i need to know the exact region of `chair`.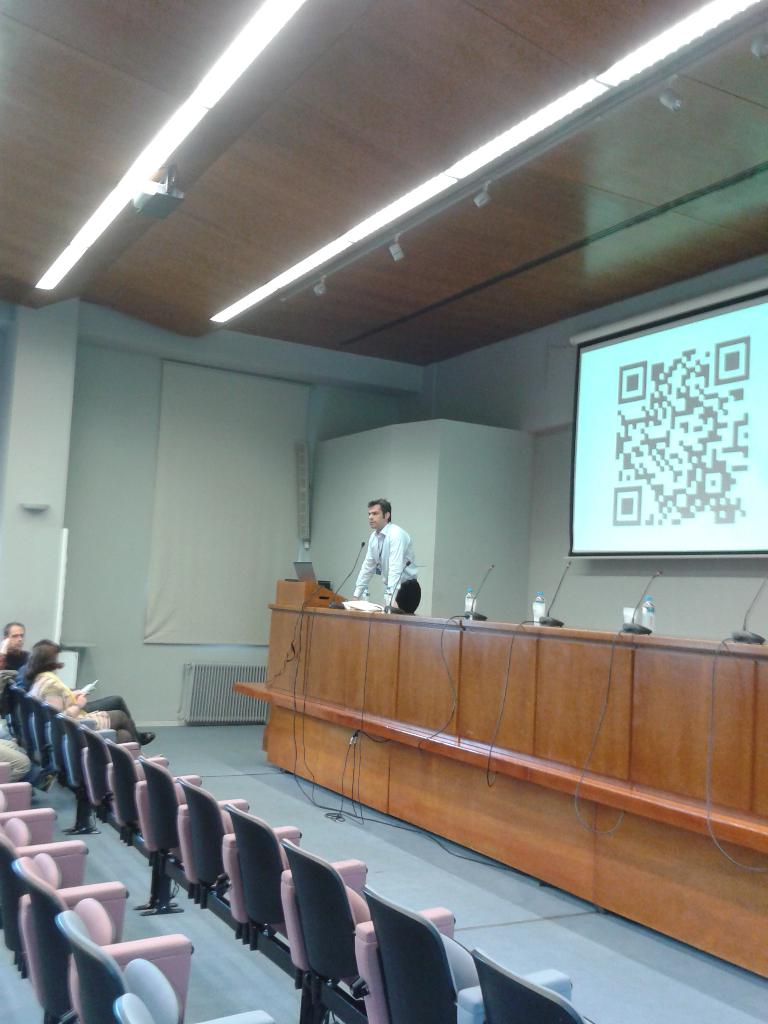
Region: 0:764:32:809.
